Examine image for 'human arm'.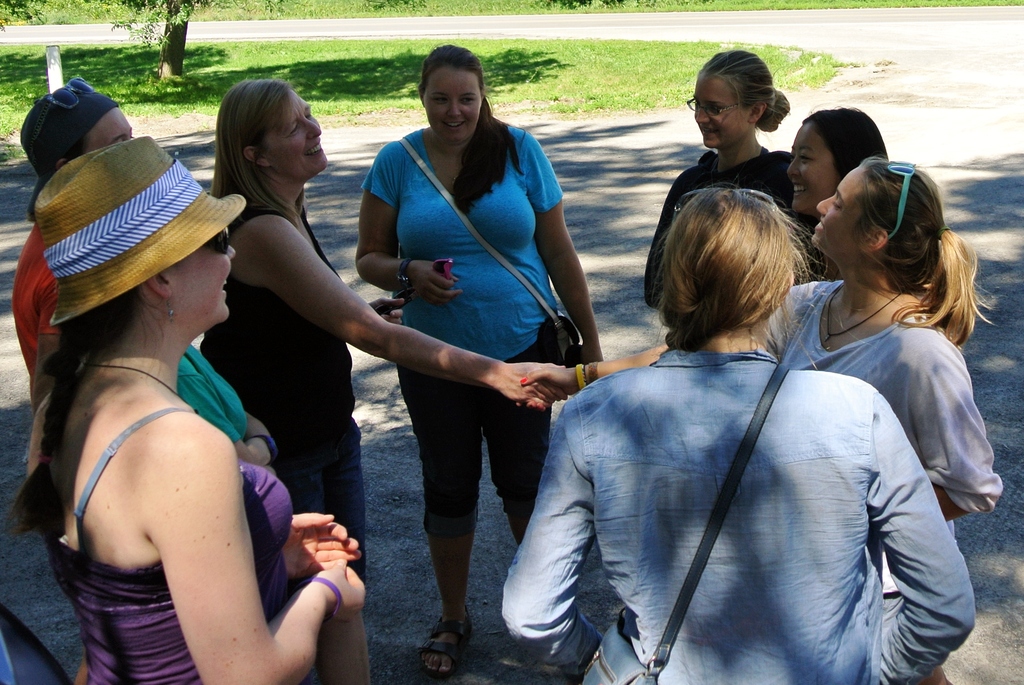
Examination result: {"x1": 160, "y1": 433, "x2": 367, "y2": 684}.
